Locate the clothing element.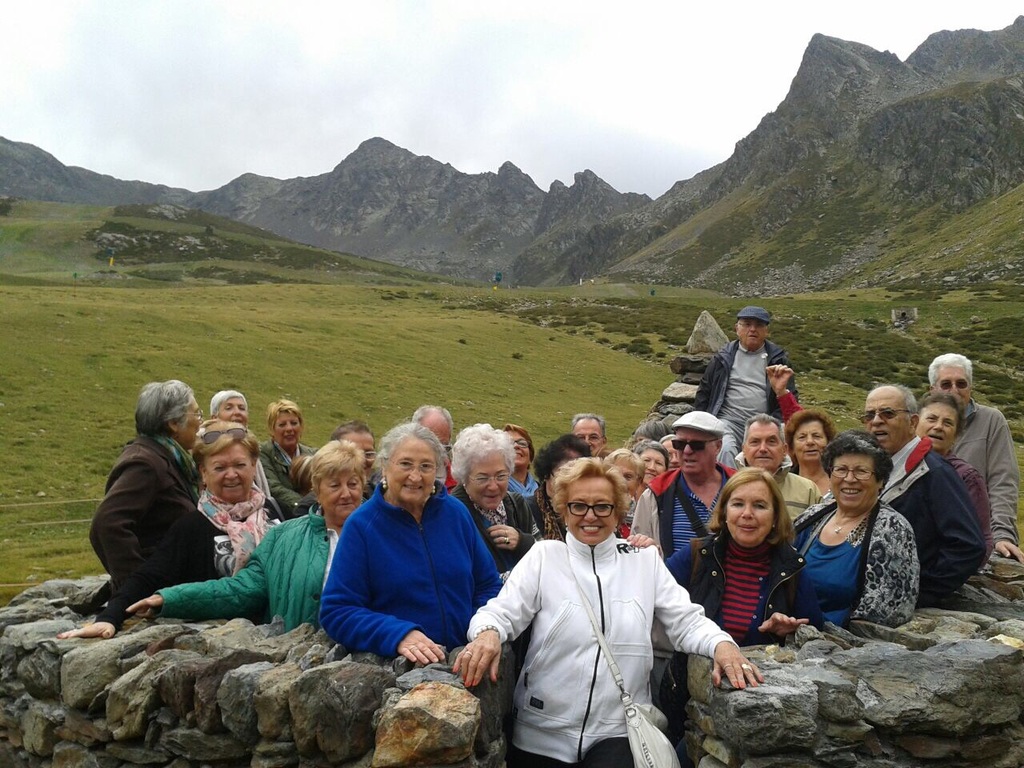
Element bbox: [left=117, top=483, right=290, bottom=620].
